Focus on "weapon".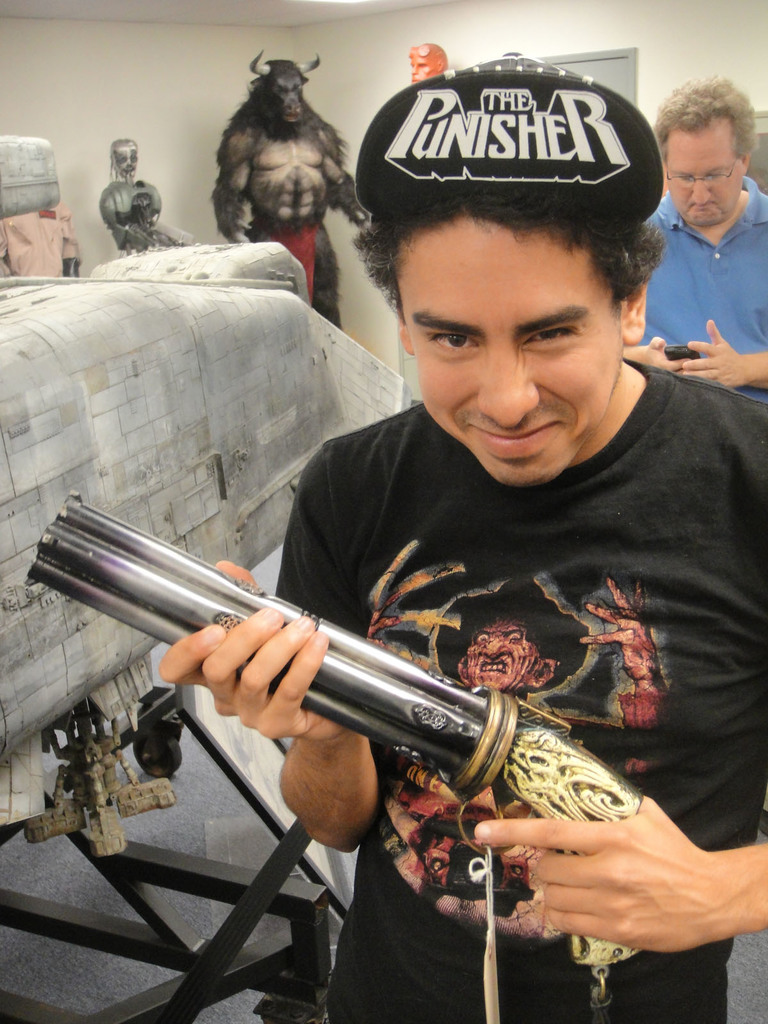
Focused at (40, 487, 639, 960).
